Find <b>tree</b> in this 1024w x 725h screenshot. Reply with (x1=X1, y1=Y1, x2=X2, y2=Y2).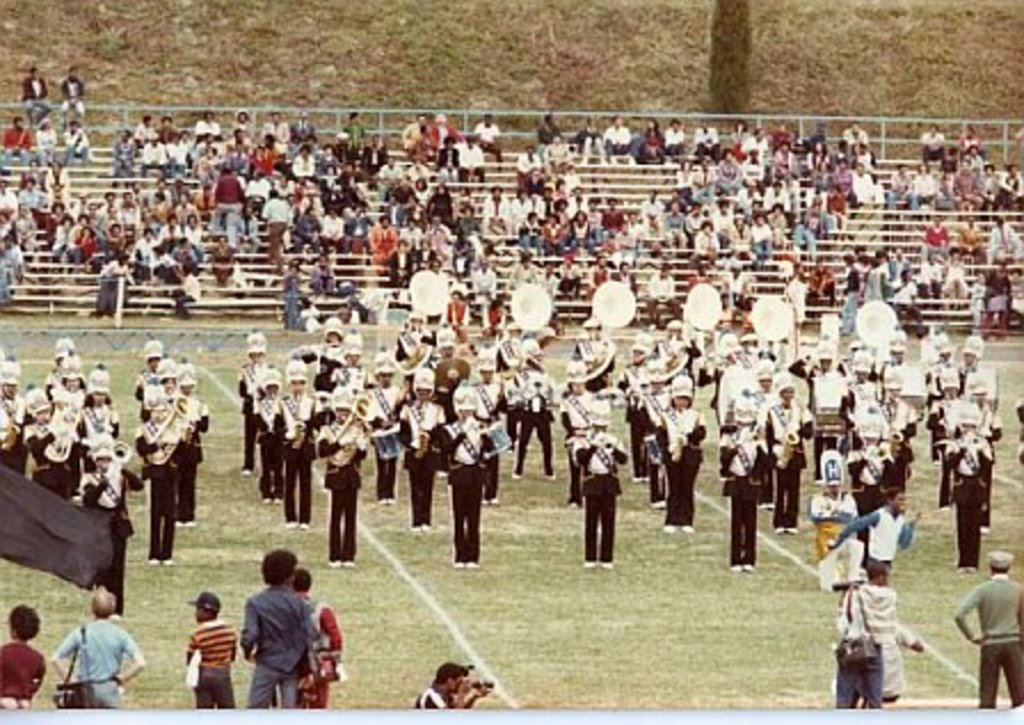
(x1=709, y1=0, x2=750, y2=107).
